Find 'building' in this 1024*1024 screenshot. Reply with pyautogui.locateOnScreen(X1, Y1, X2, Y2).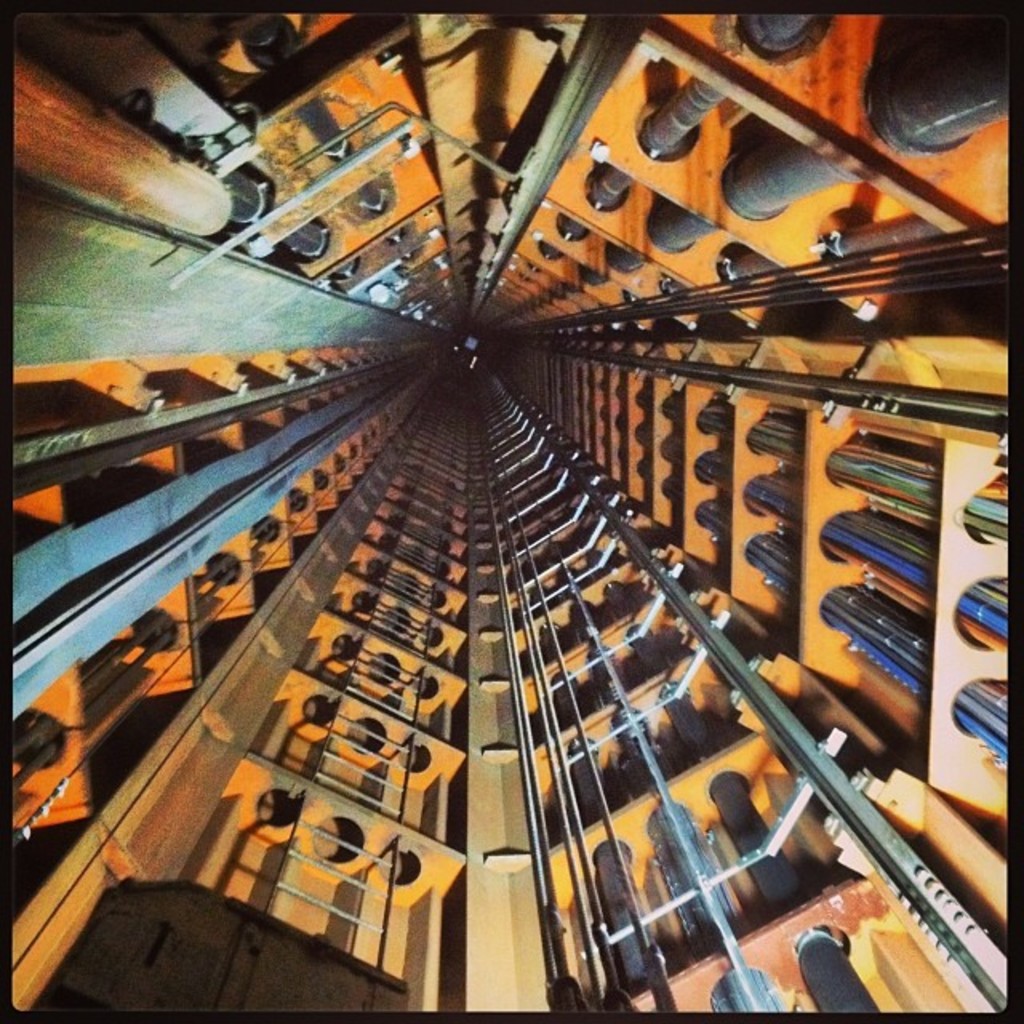
pyautogui.locateOnScreen(10, 6, 1010, 1022).
